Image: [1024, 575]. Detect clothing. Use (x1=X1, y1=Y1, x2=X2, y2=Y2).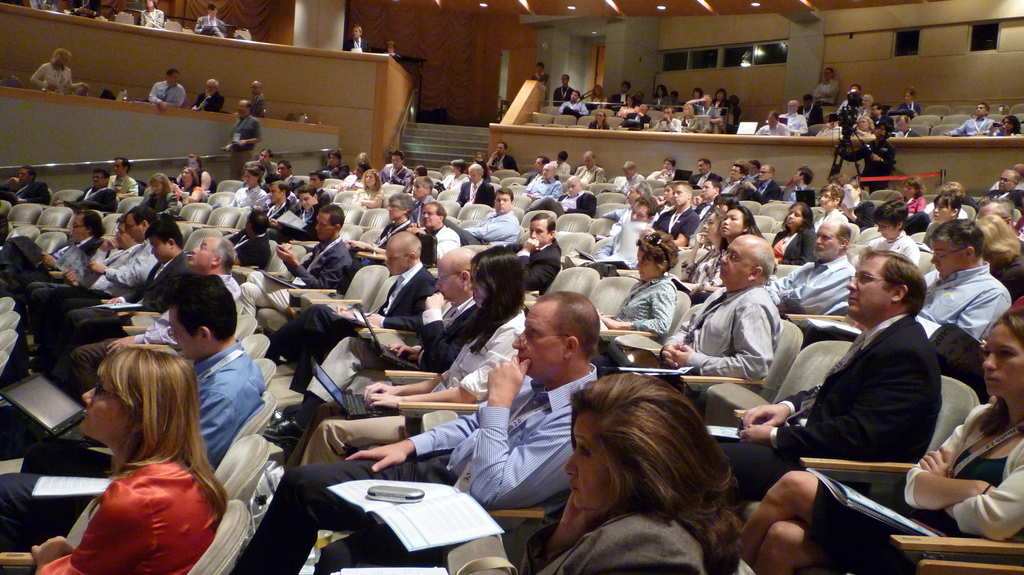
(x1=513, y1=508, x2=723, y2=574).
